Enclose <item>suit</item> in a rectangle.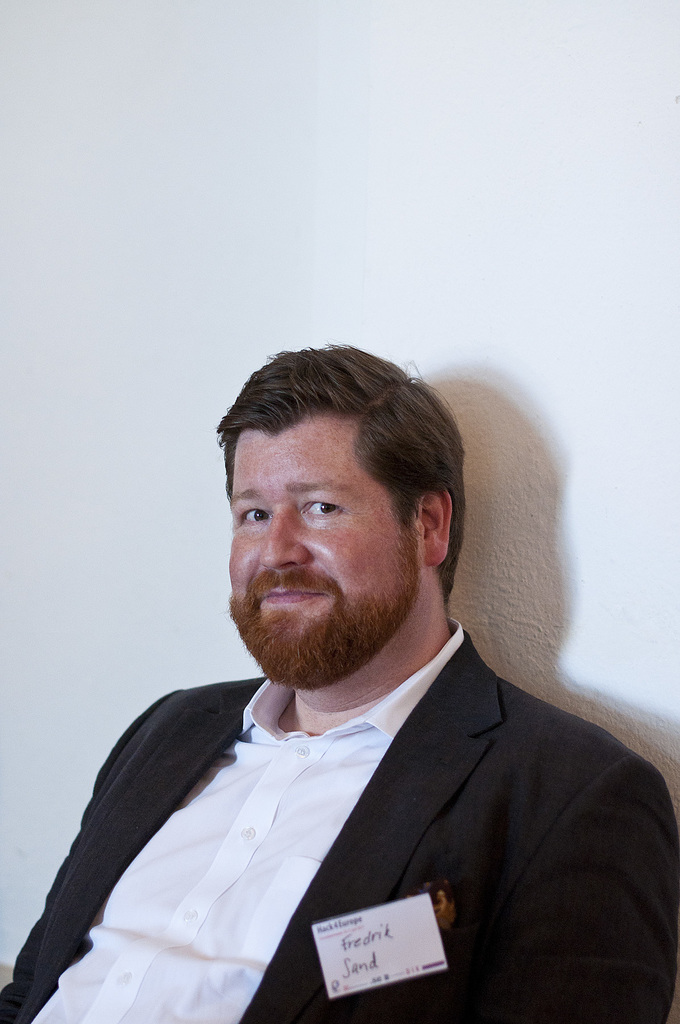
select_region(33, 424, 644, 1012).
